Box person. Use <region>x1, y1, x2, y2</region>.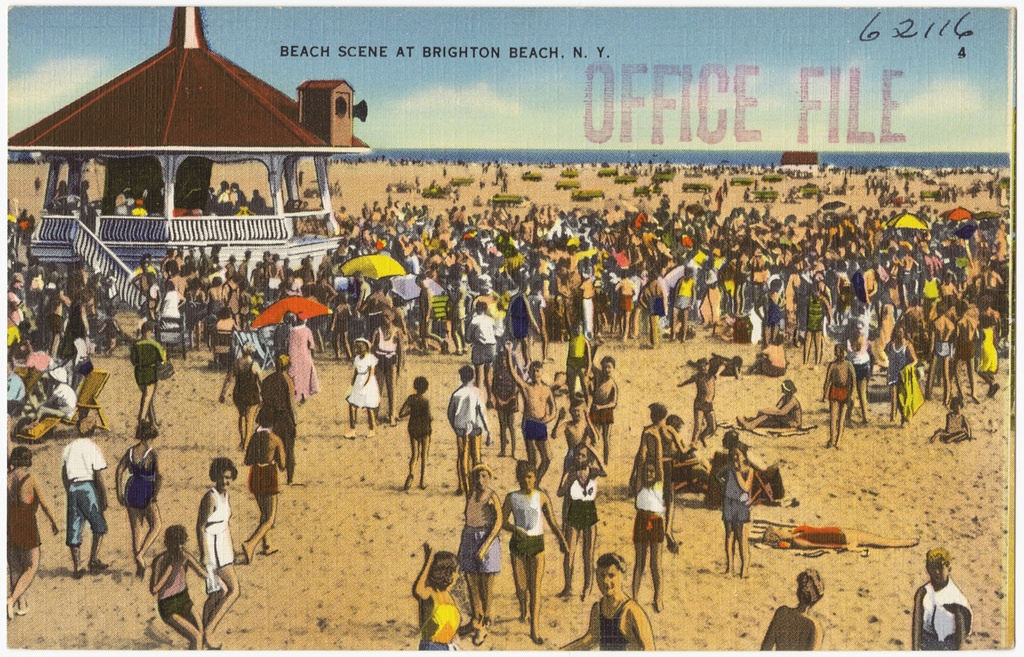
<region>345, 334, 384, 442</region>.
